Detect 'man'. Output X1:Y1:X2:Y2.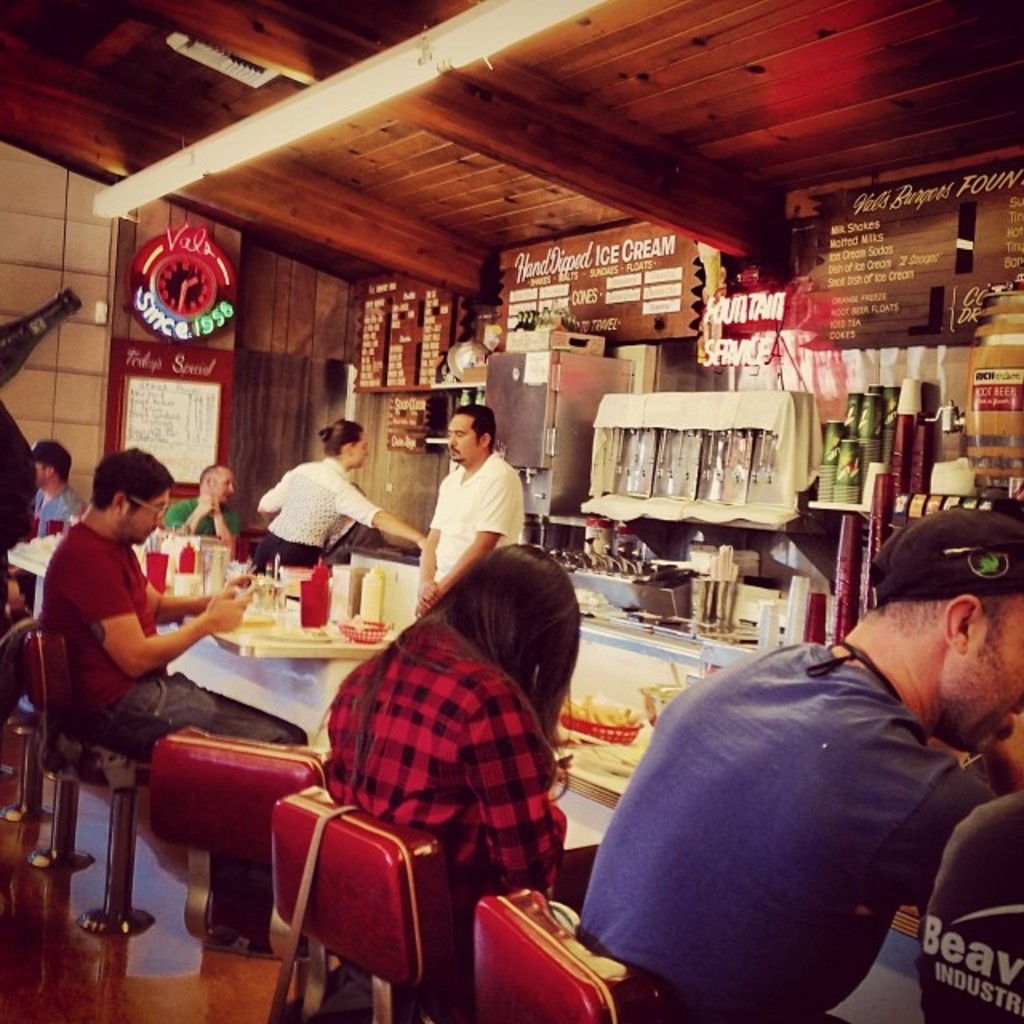
414:403:522:619.
